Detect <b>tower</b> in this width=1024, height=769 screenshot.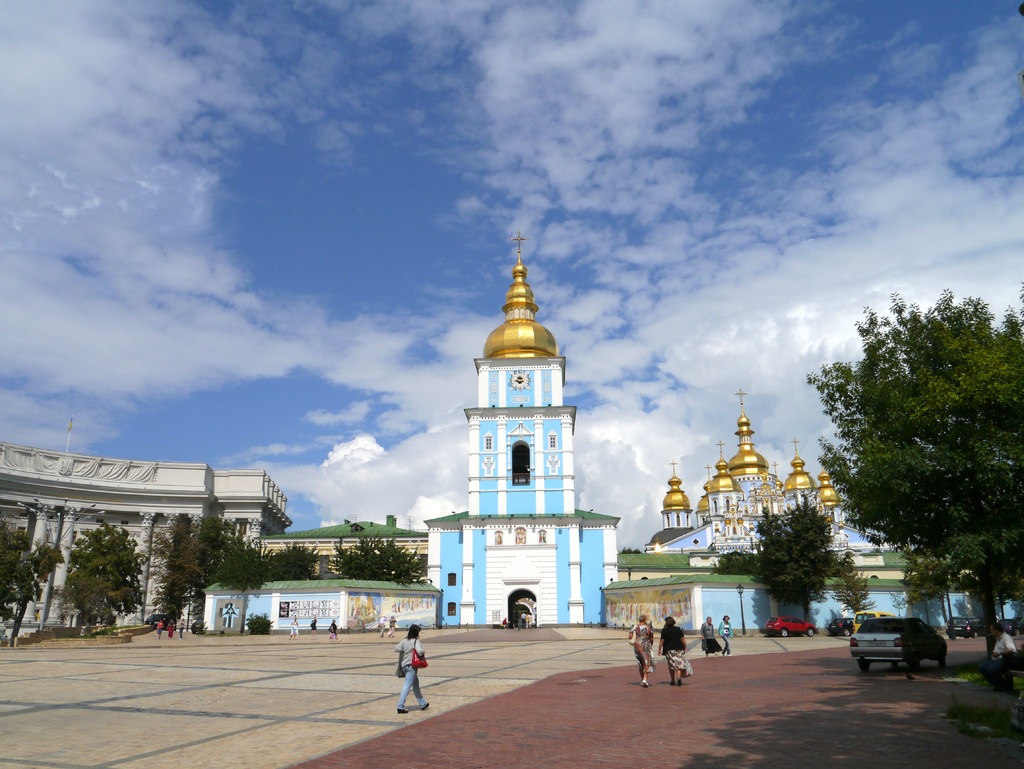
Detection: {"left": 447, "top": 232, "right": 596, "bottom": 587}.
